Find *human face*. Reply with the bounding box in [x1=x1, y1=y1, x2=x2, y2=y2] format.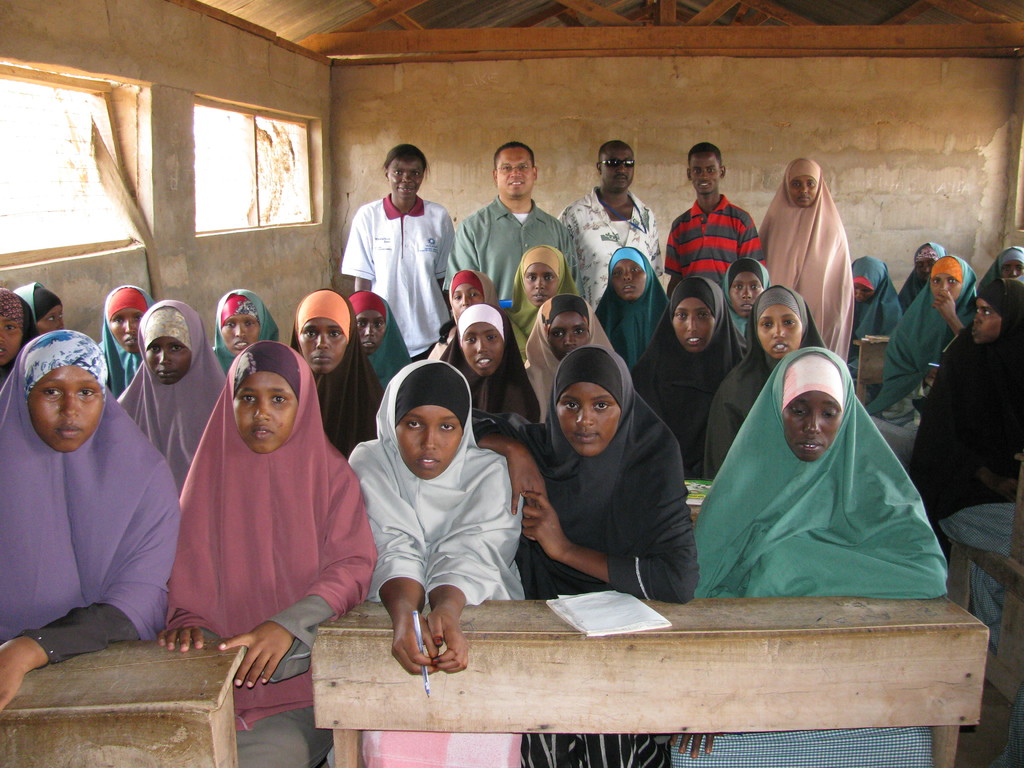
[x1=0, y1=315, x2=22, y2=358].
